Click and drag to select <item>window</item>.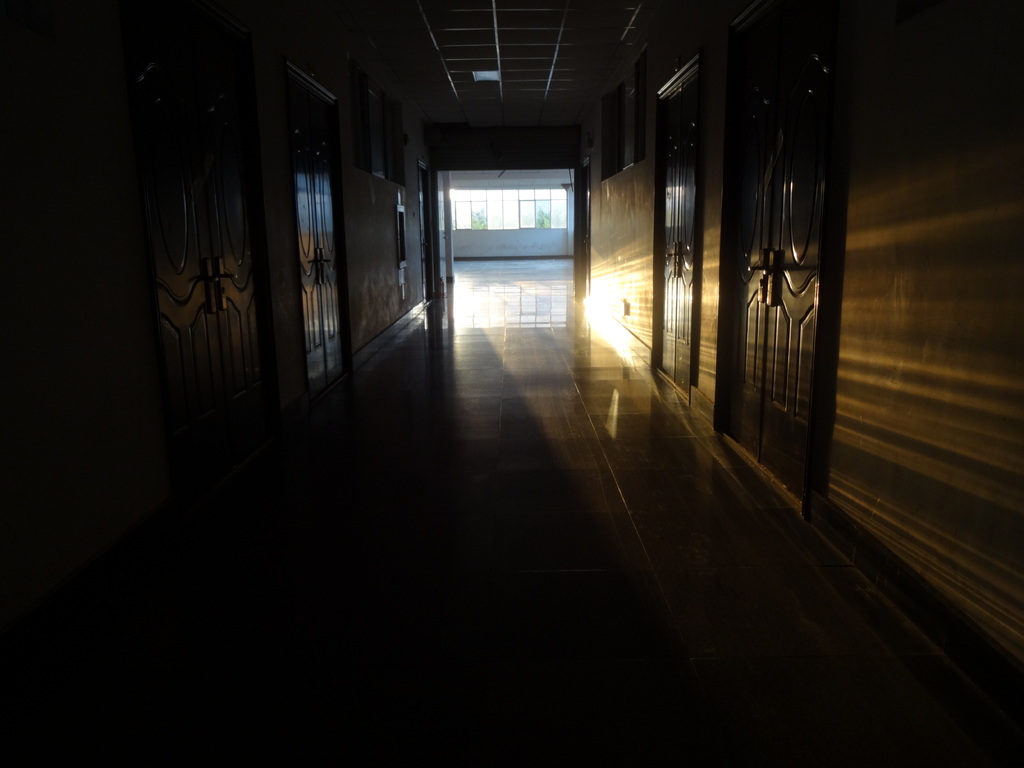
Selection: <region>453, 193, 563, 228</region>.
